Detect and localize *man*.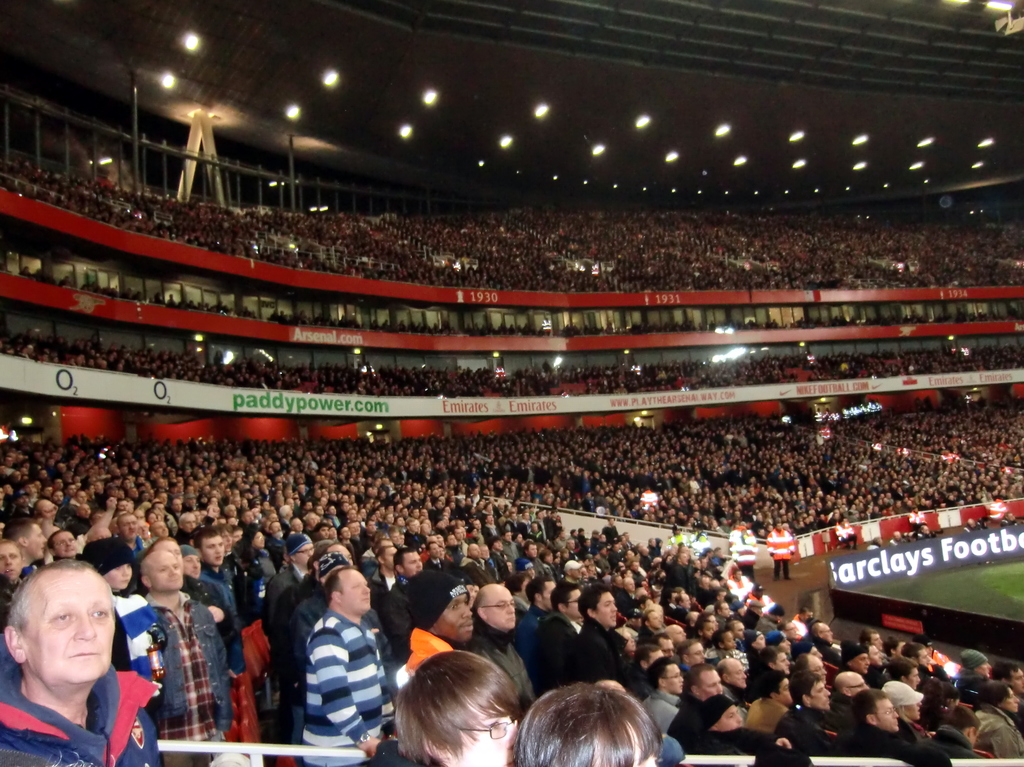
Localized at [10, 553, 146, 759].
